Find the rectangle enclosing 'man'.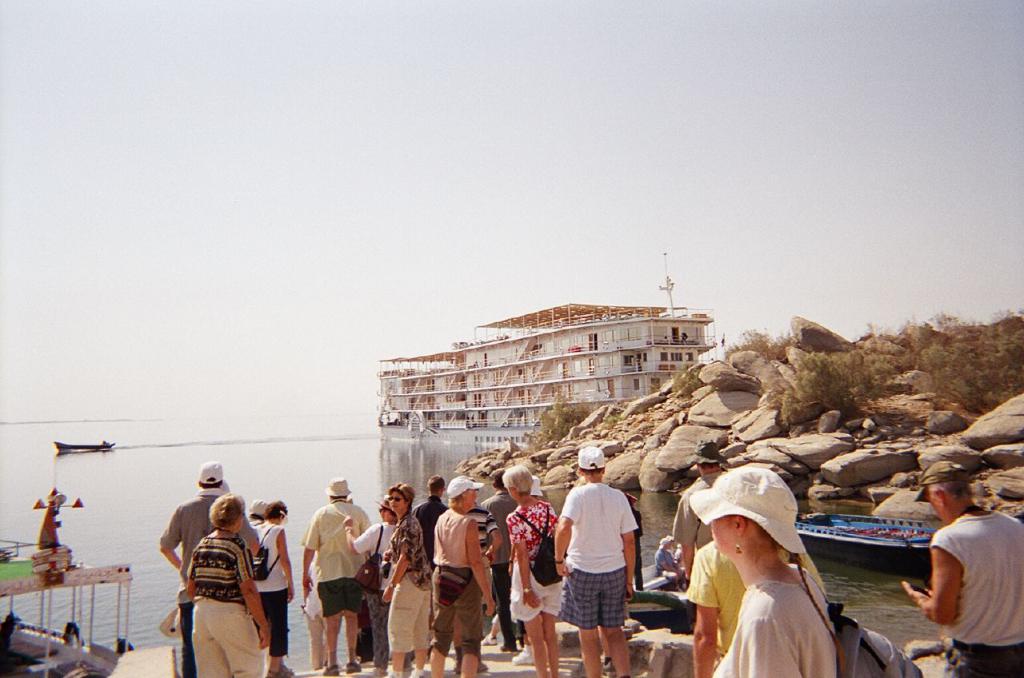
bbox=(455, 477, 504, 674).
